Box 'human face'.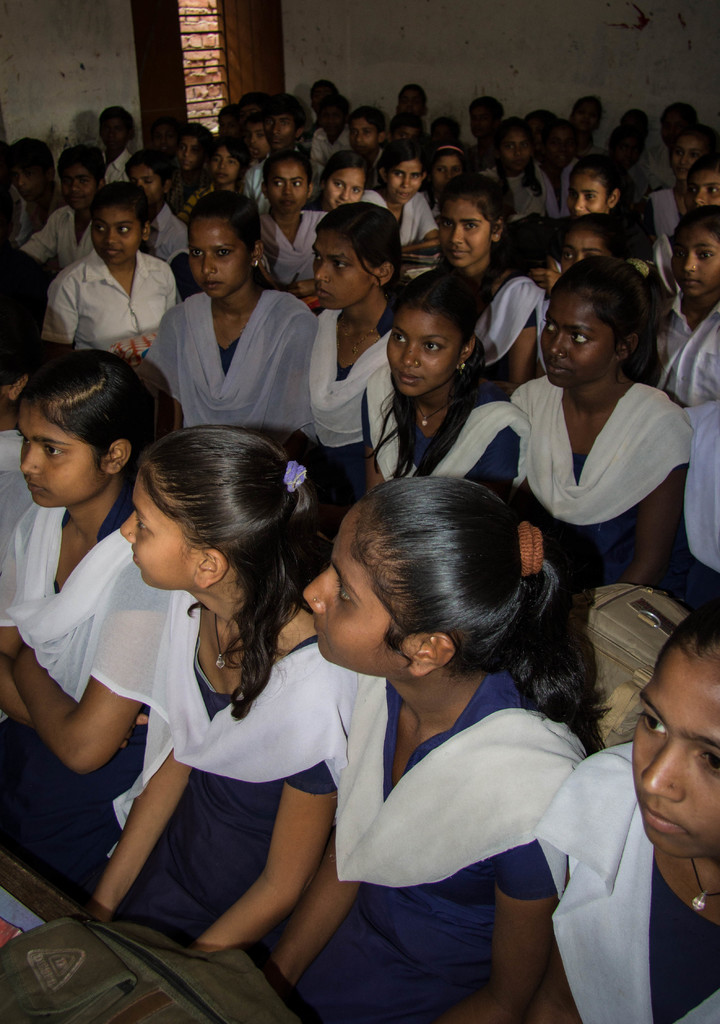
[247,131,270,157].
